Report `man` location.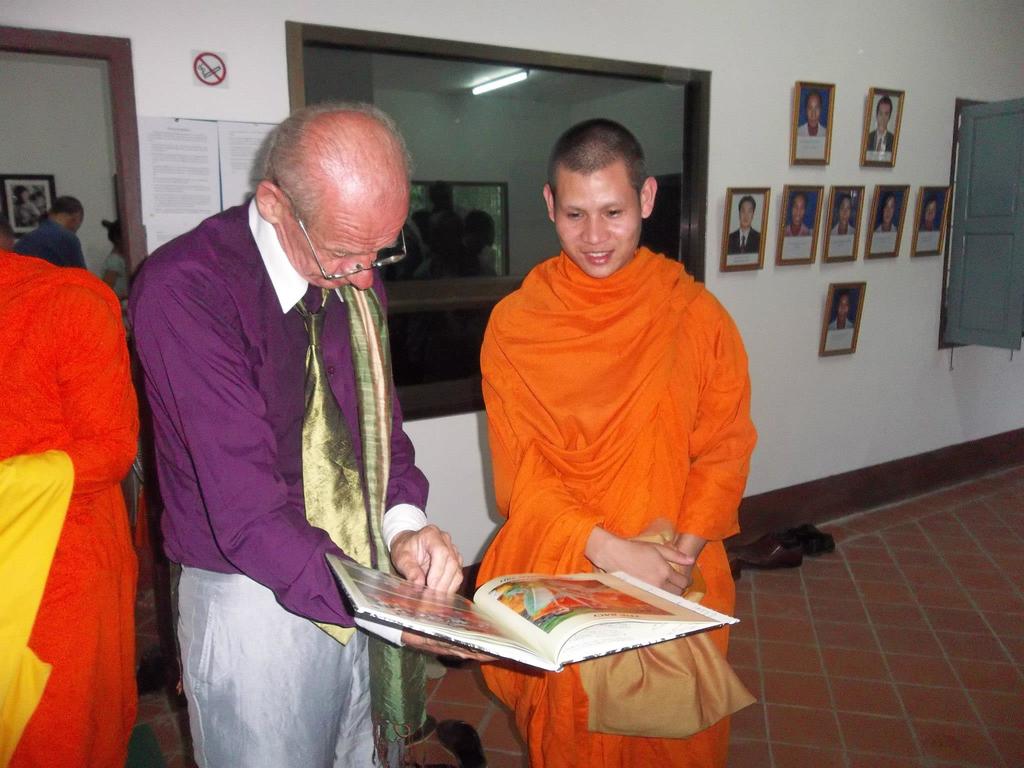
Report: l=867, t=96, r=893, b=153.
